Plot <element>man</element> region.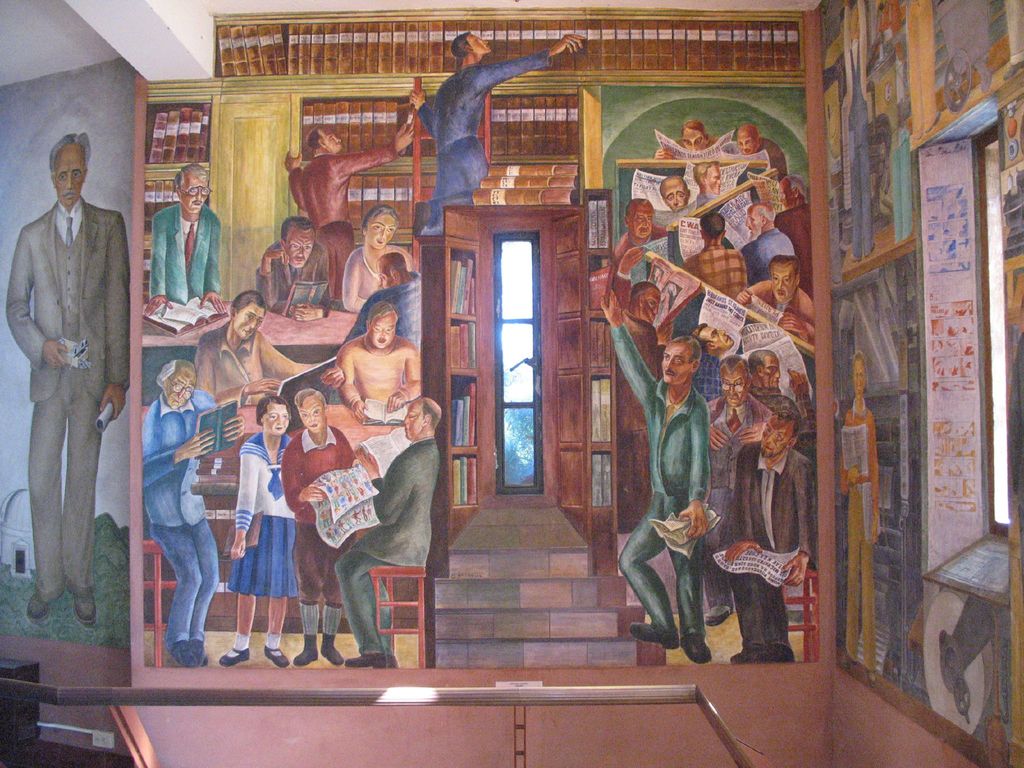
Plotted at 738, 124, 787, 183.
